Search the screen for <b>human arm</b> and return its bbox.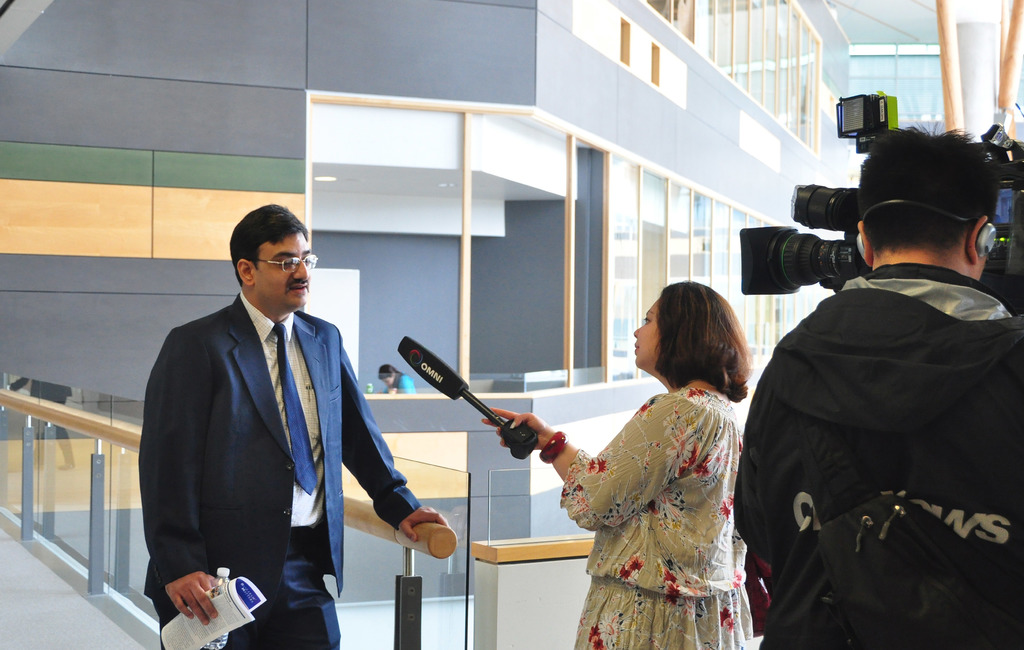
Found: crop(567, 392, 712, 526).
